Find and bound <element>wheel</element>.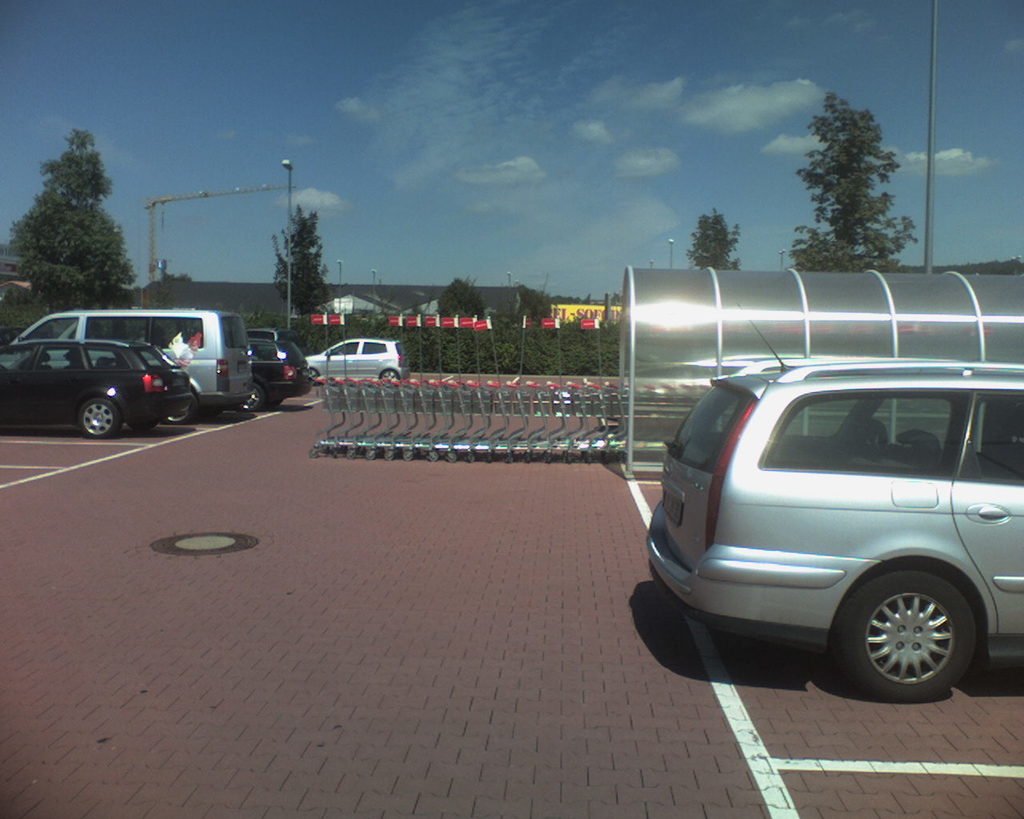
Bound: (x1=258, y1=398, x2=280, y2=413).
